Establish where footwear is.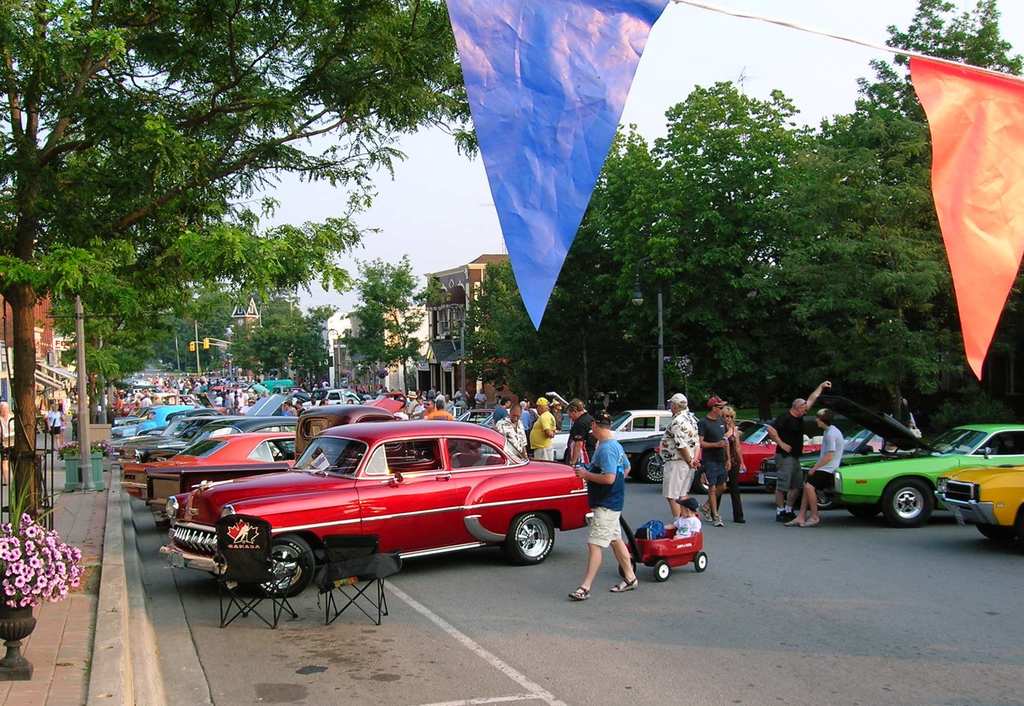
Established at {"left": 733, "top": 515, "right": 745, "bottom": 523}.
